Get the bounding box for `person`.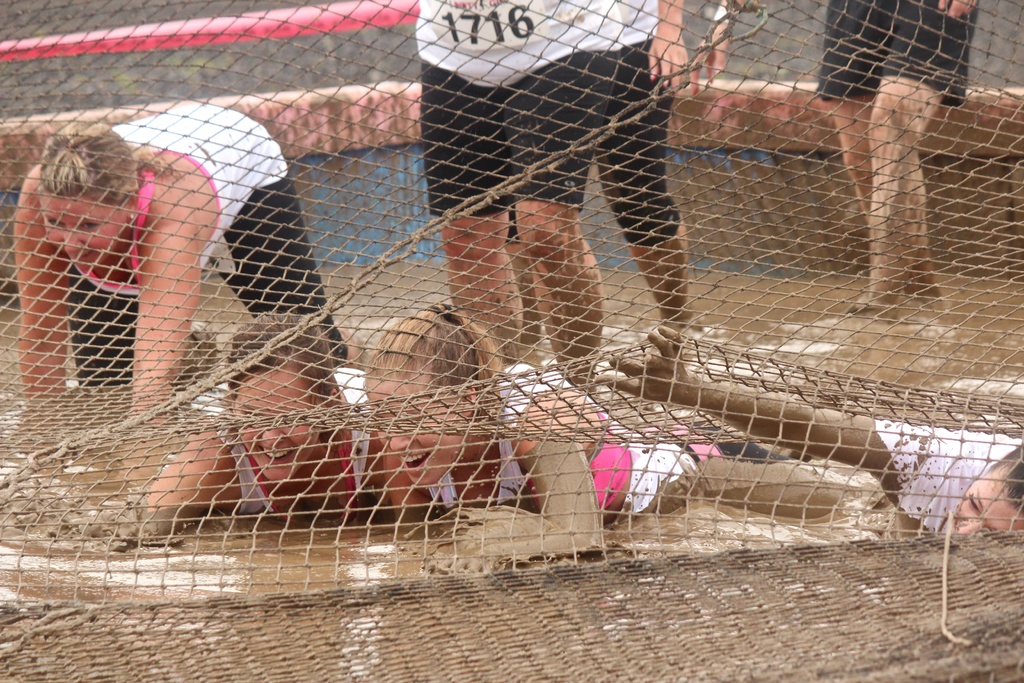
box(20, 102, 288, 432).
